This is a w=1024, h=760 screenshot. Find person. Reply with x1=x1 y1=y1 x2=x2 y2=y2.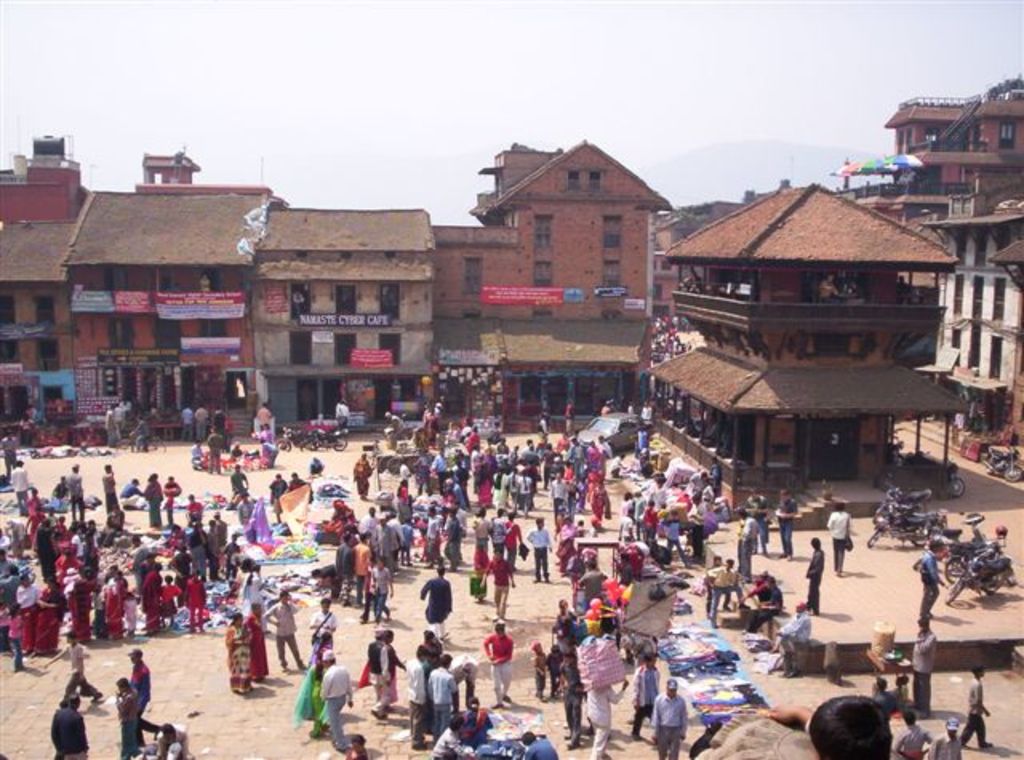
x1=130 y1=592 x2=139 y2=627.
